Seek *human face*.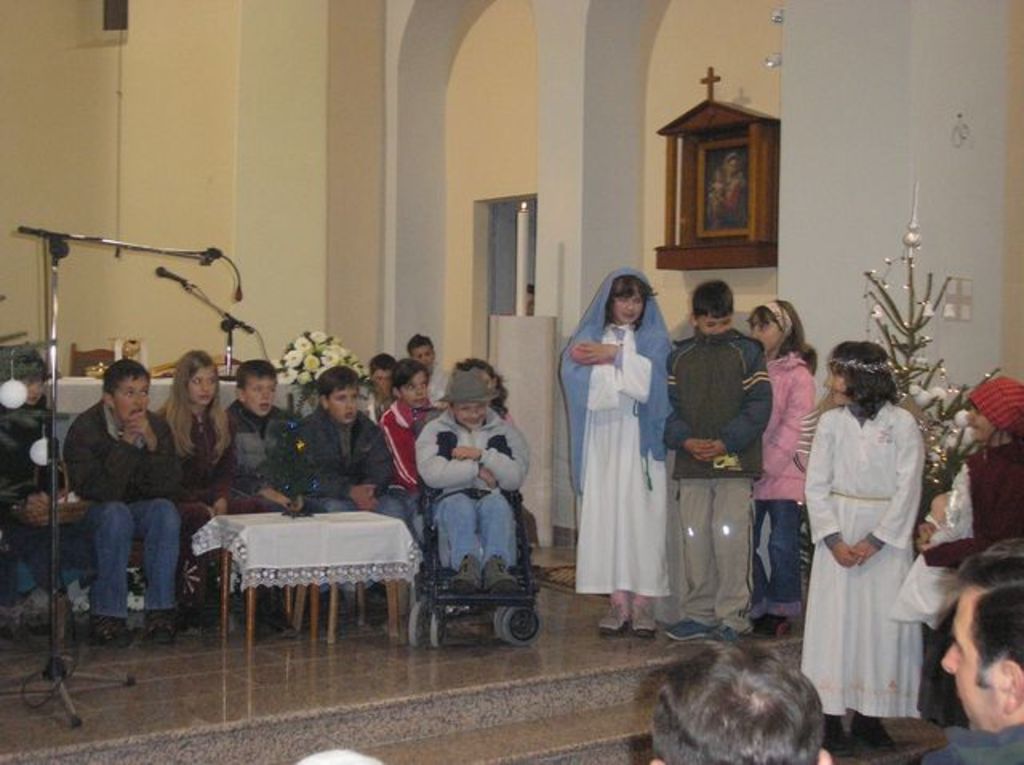
824, 366, 851, 405.
